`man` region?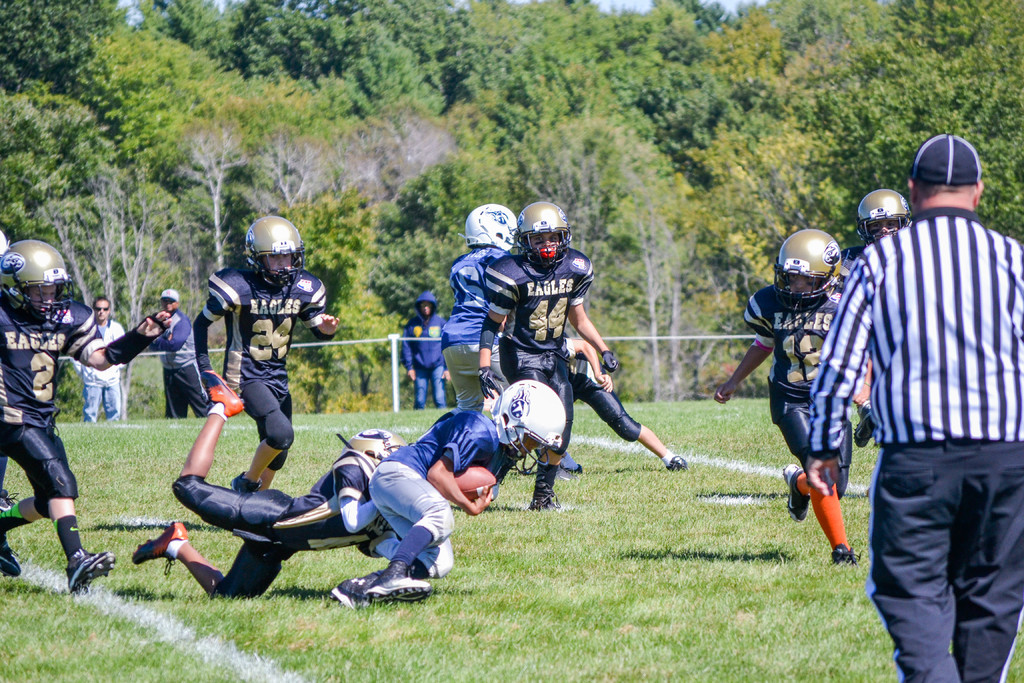
Rect(80, 281, 114, 425)
